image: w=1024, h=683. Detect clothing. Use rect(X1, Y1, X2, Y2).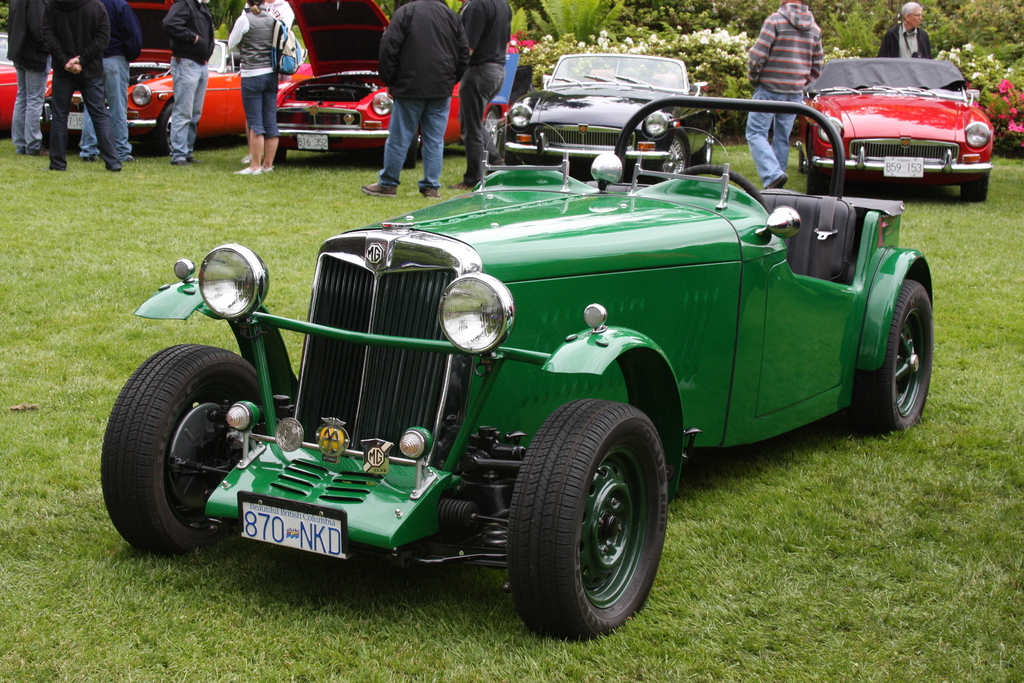
rect(883, 8, 950, 66).
